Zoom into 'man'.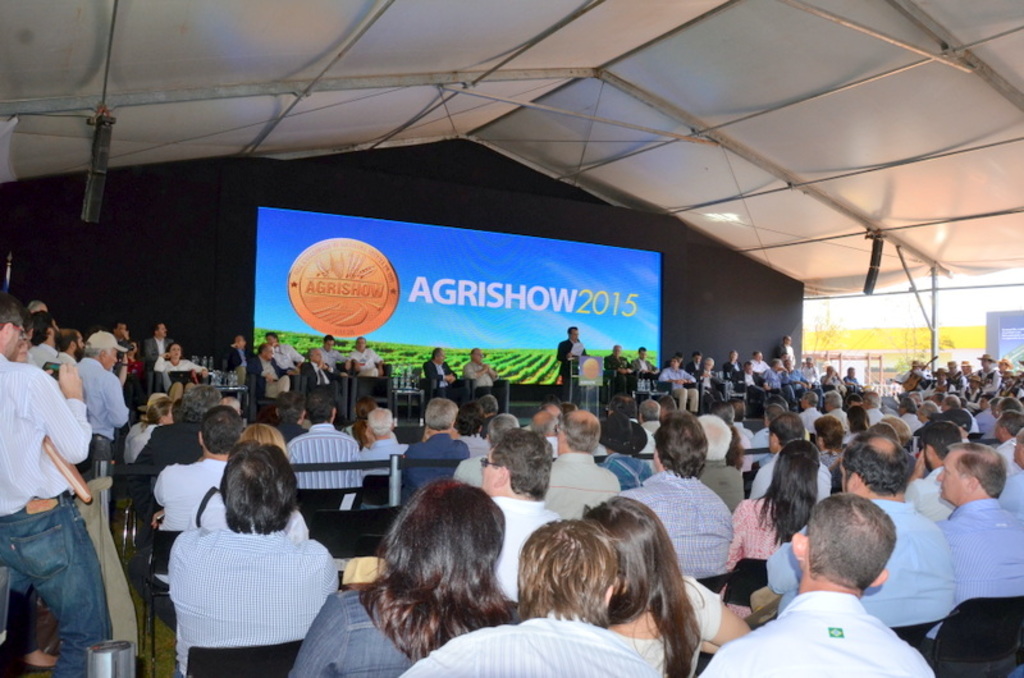
Zoom target: (left=301, top=345, right=348, bottom=421).
